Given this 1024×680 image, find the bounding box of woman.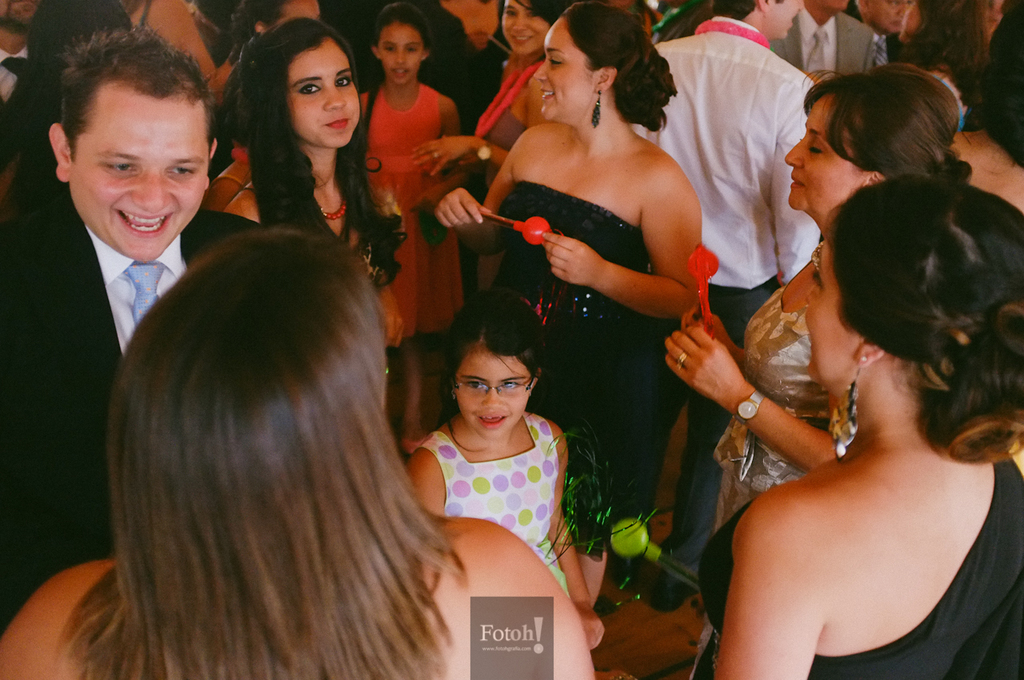
431 0 707 582.
